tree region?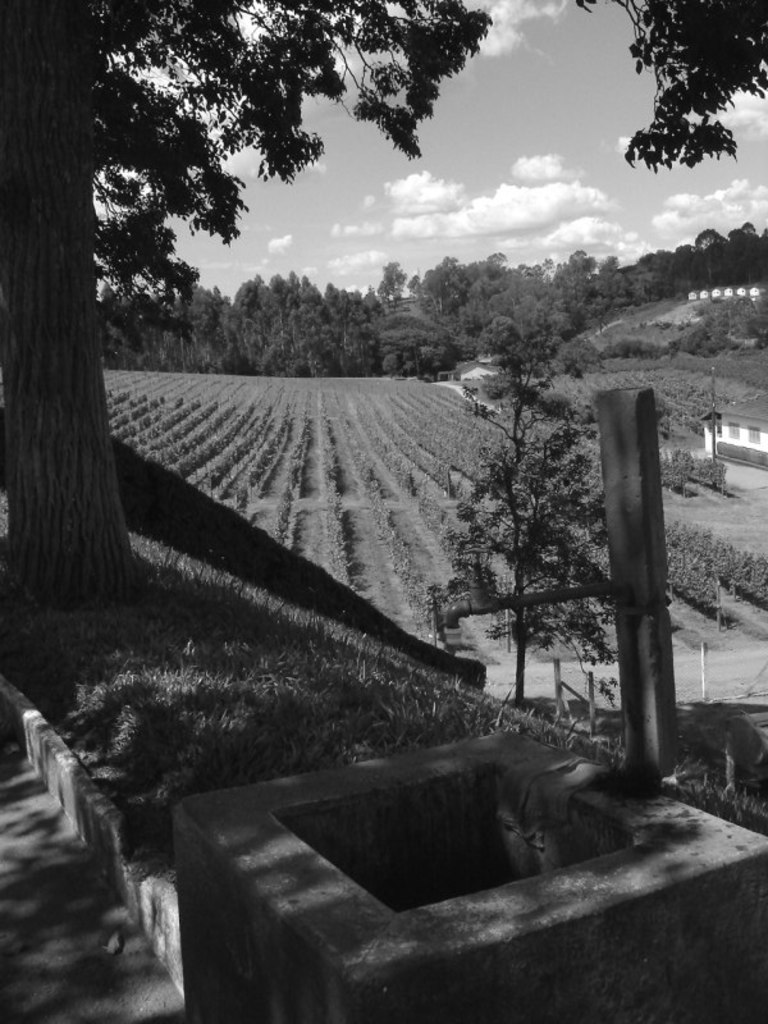
0:0:767:608
